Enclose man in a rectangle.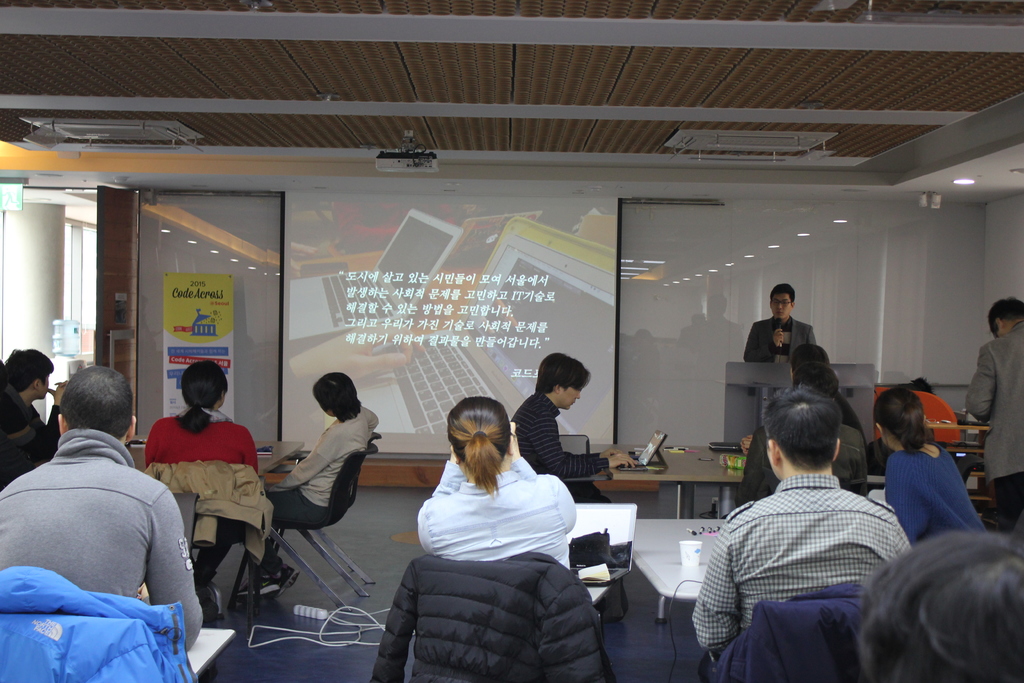
744, 284, 821, 361.
